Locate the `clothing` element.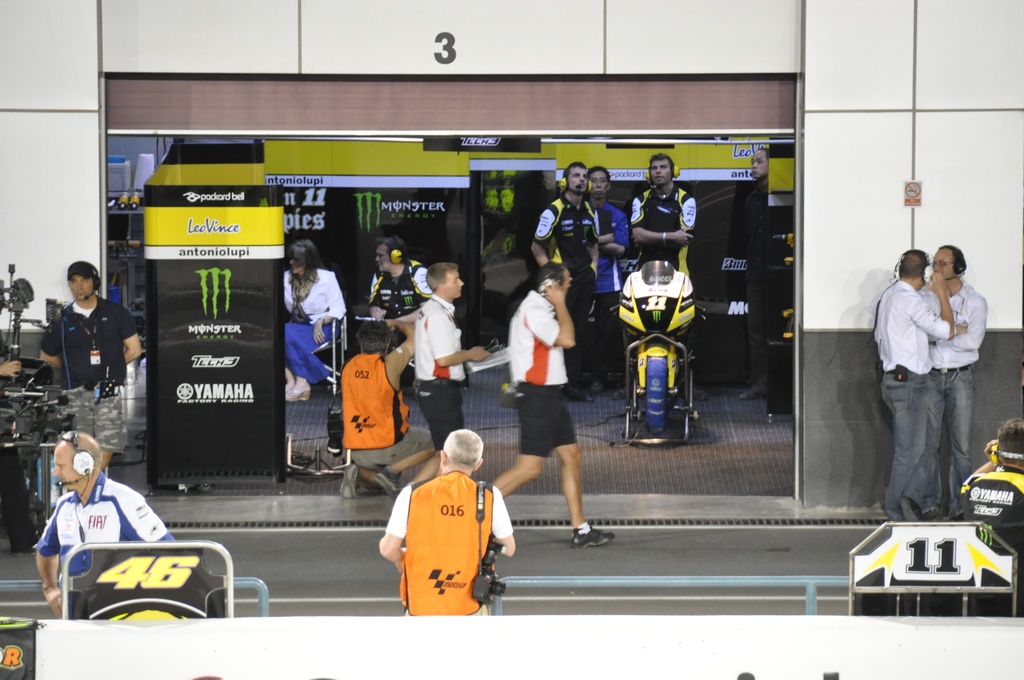
Element bbox: {"left": 872, "top": 284, "right": 950, "bottom": 506}.
